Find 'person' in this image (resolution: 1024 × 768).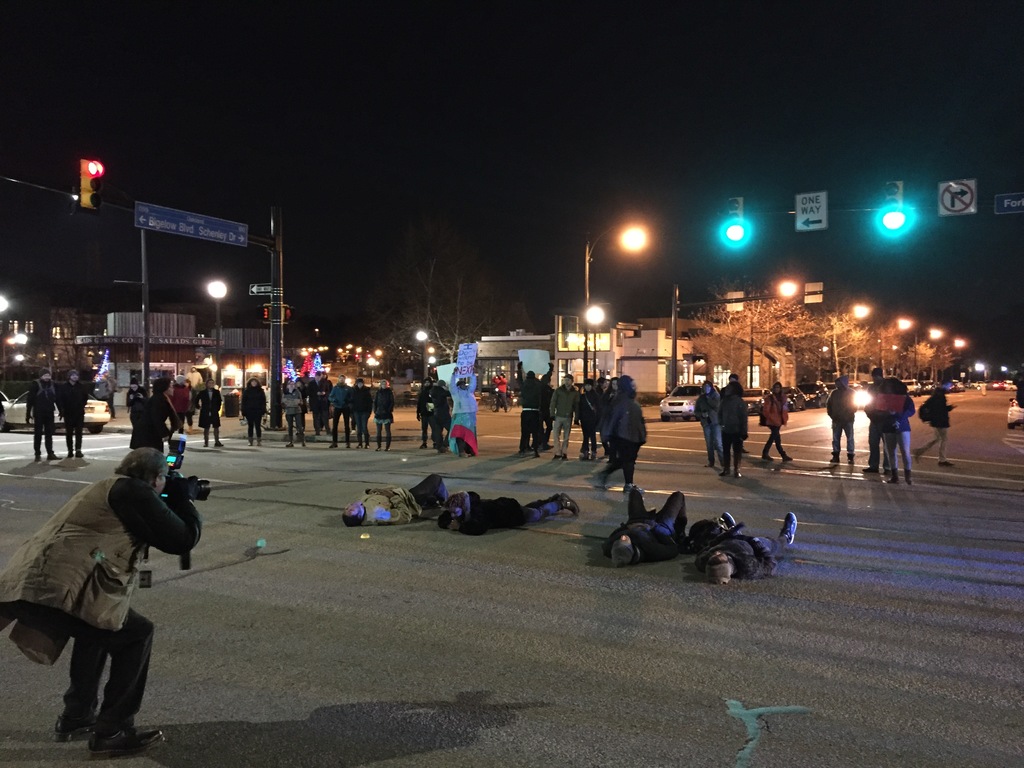
box(414, 375, 438, 451).
